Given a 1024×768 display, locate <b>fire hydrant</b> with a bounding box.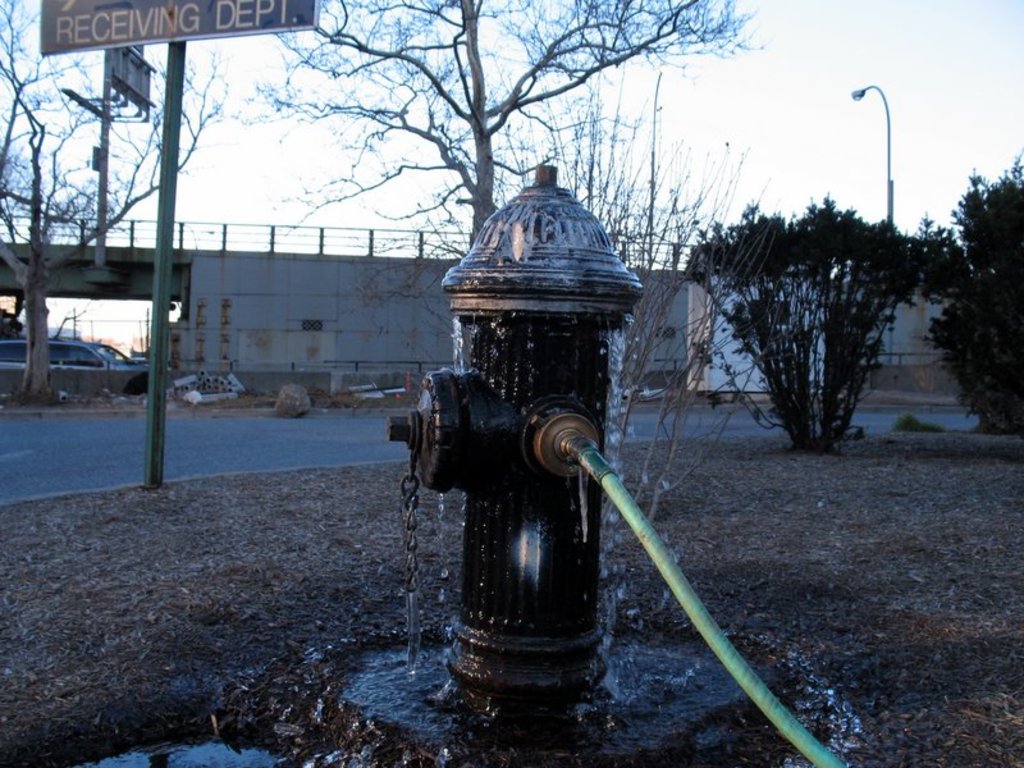
Located: <region>389, 161, 643, 721</region>.
